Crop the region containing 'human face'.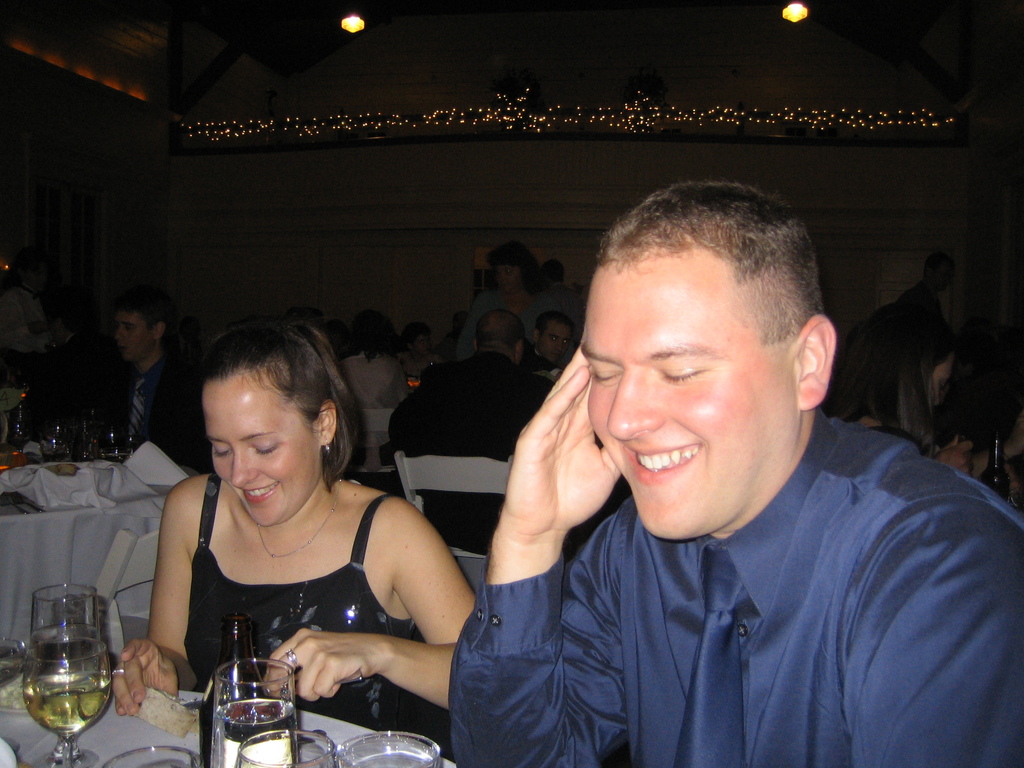
Crop region: pyautogui.locateOnScreen(543, 323, 571, 359).
